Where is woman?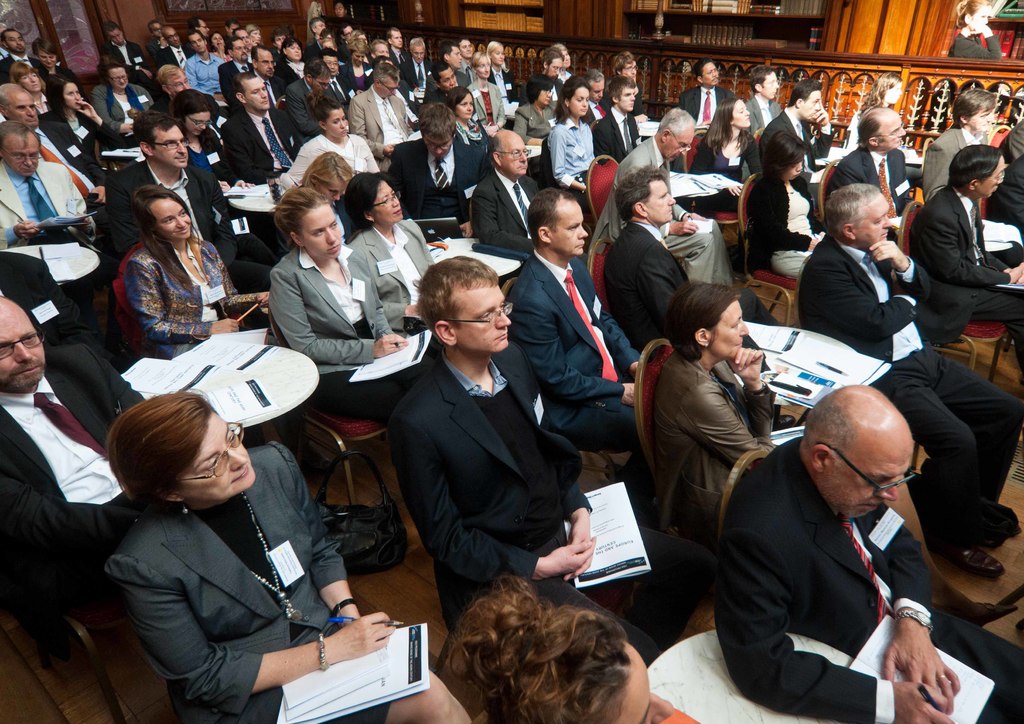
{"x1": 171, "y1": 86, "x2": 260, "y2": 243}.
